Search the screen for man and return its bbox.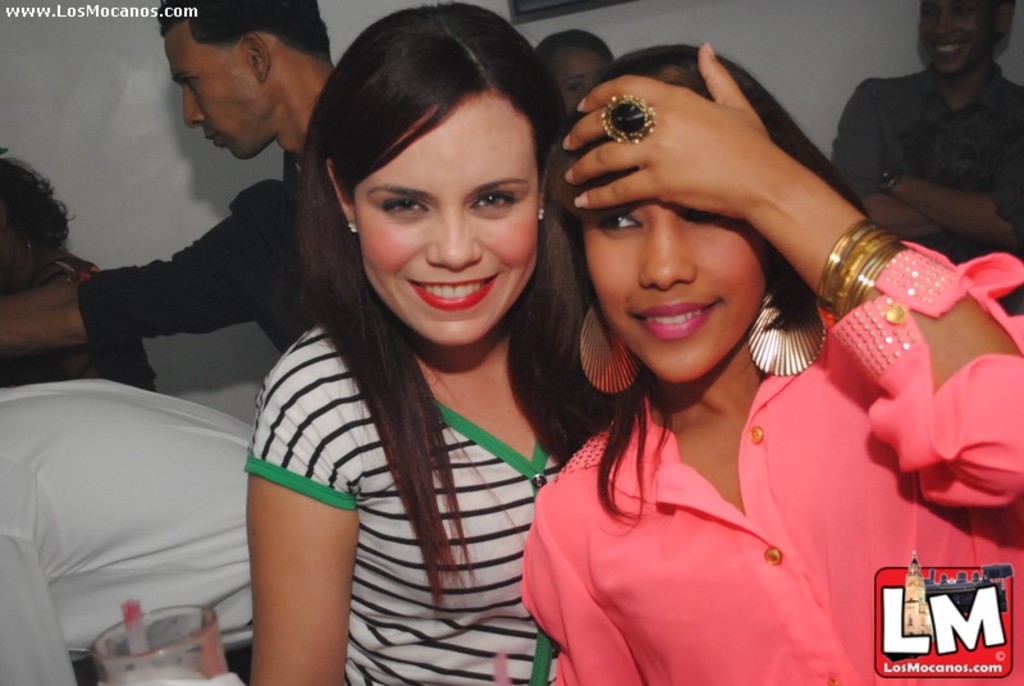
Found: {"left": 0, "top": 0, "right": 338, "bottom": 356}.
